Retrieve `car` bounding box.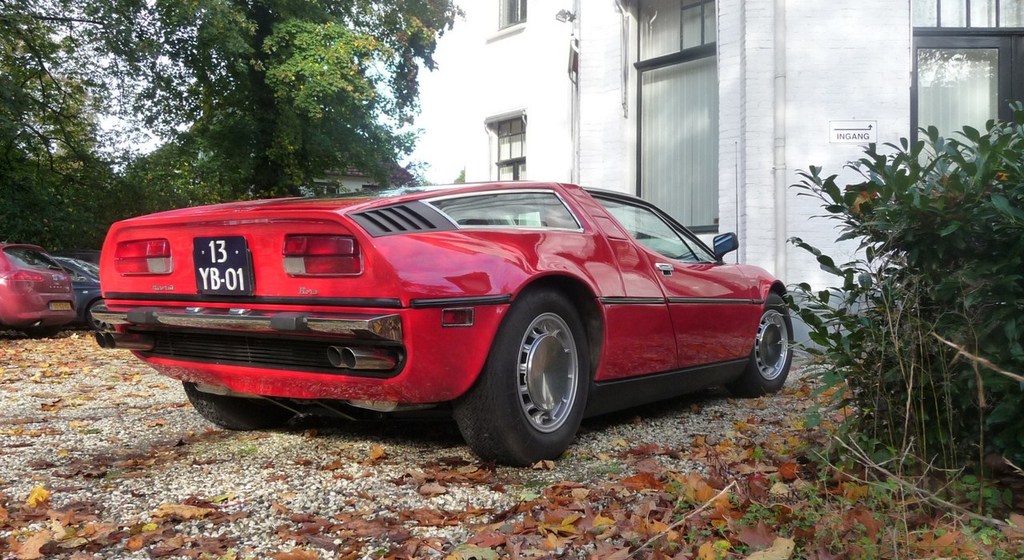
Bounding box: [90, 177, 796, 467].
